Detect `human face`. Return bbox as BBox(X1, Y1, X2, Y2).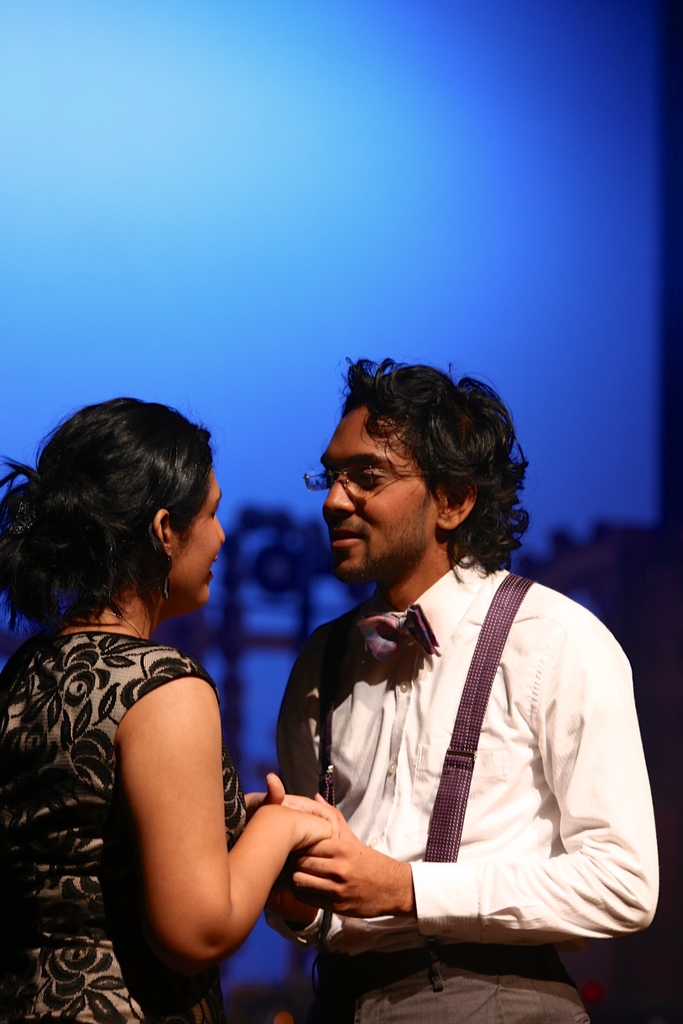
BBox(315, 406, 437, 586).
